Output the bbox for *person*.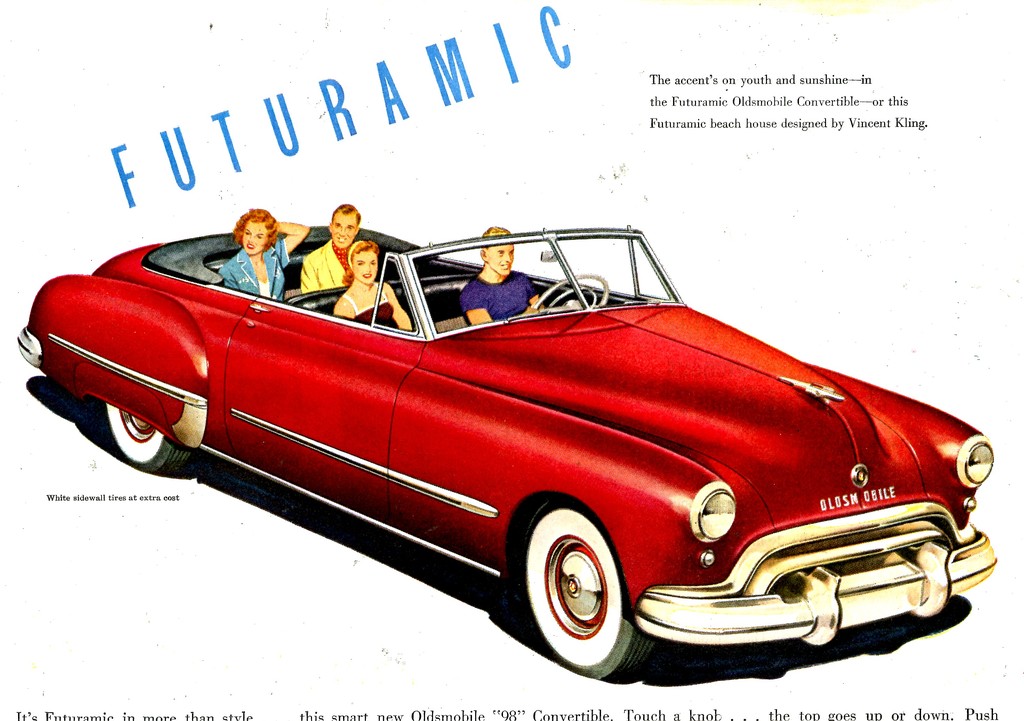
{"x1": 220, "y1": 208, "x2": 312, "y2": 302}.
